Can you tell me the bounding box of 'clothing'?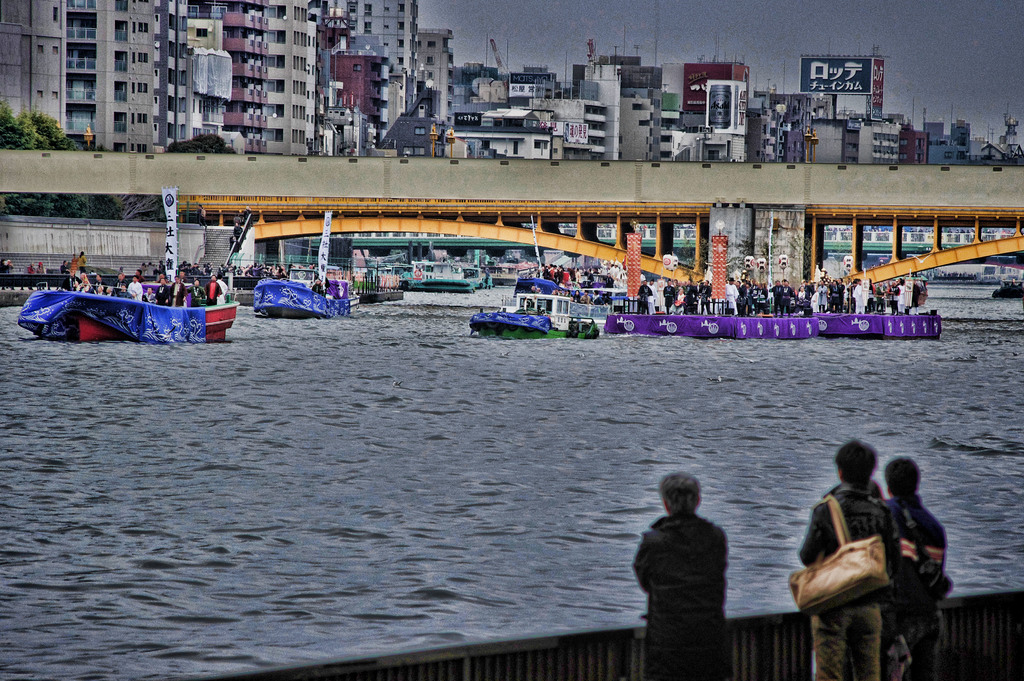
pyautogui.locateOnScreen(883, 496, 948, 680).
